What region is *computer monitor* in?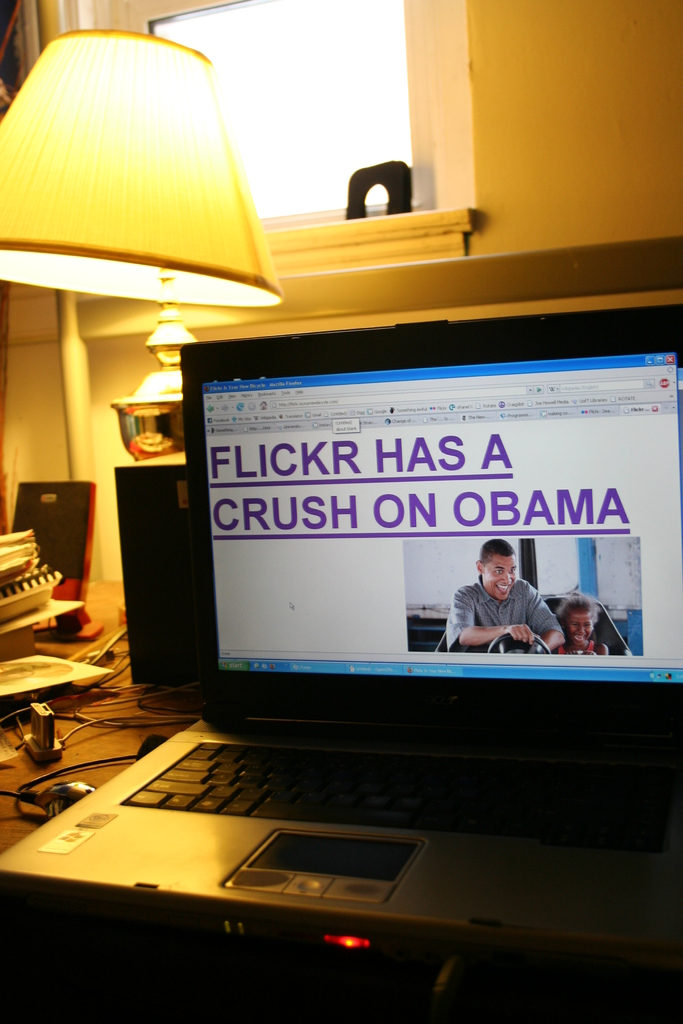
(x1=144, y1=308, x2=667, y2=799).
